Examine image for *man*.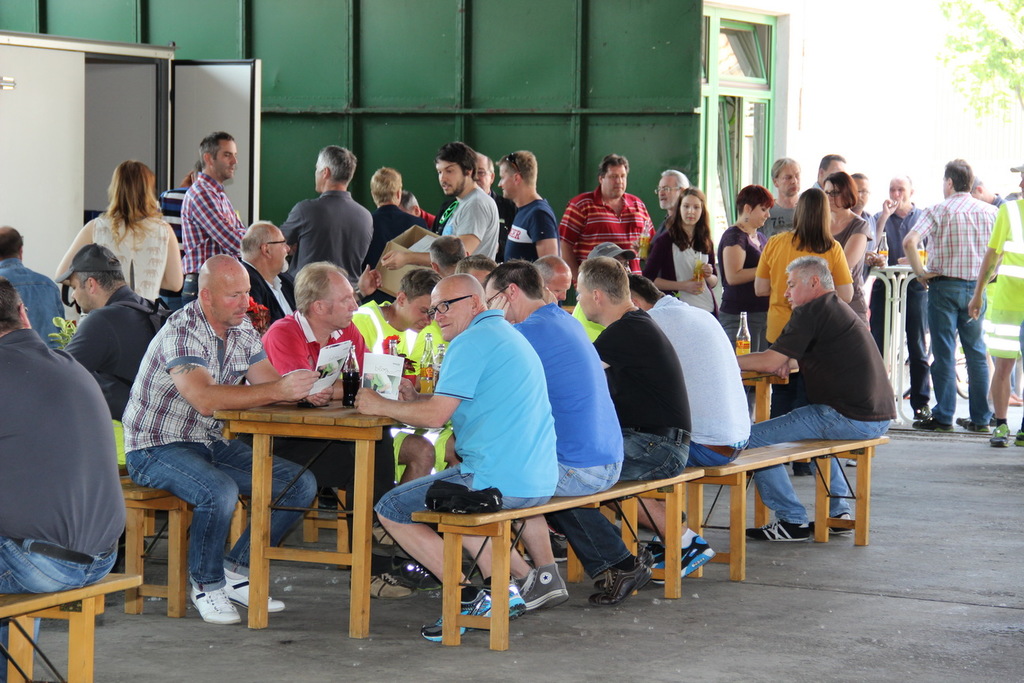
Examination result: <bbox>360, 271, 566, 648</bbox>.
